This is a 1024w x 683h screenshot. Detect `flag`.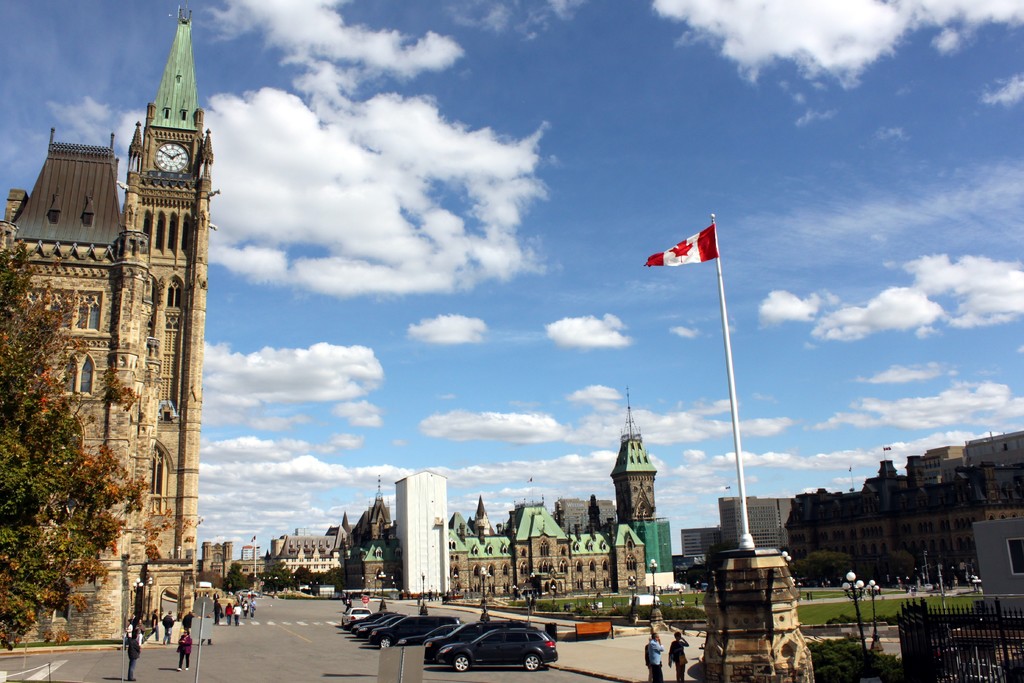
[x1=639, y1=209, x2=735, y2=302].
